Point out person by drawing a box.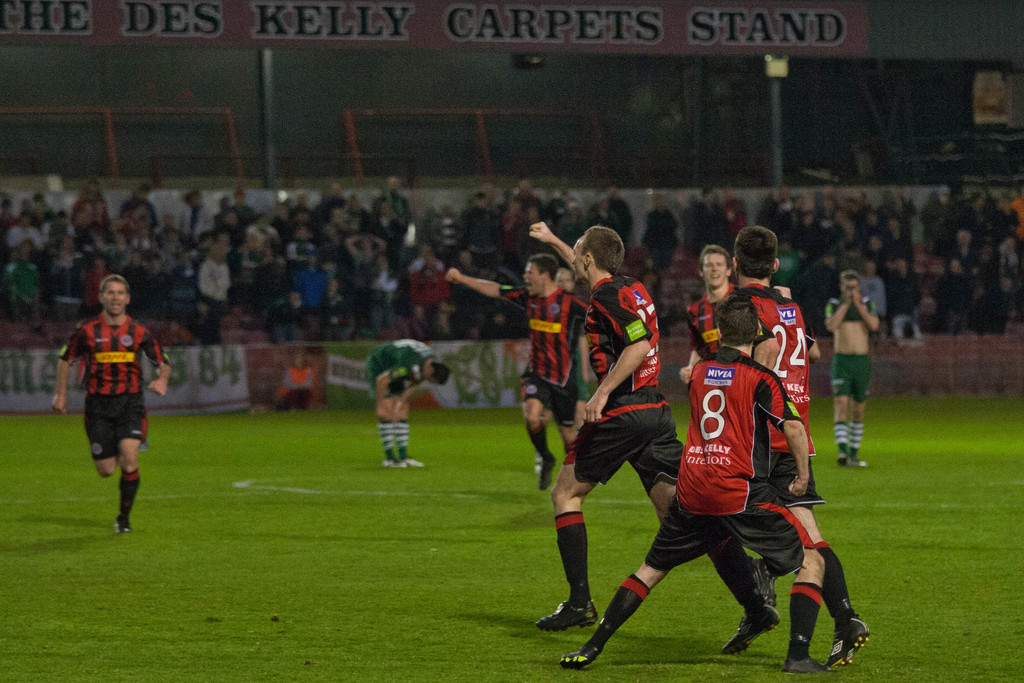
[714, 220, 881, 654].
